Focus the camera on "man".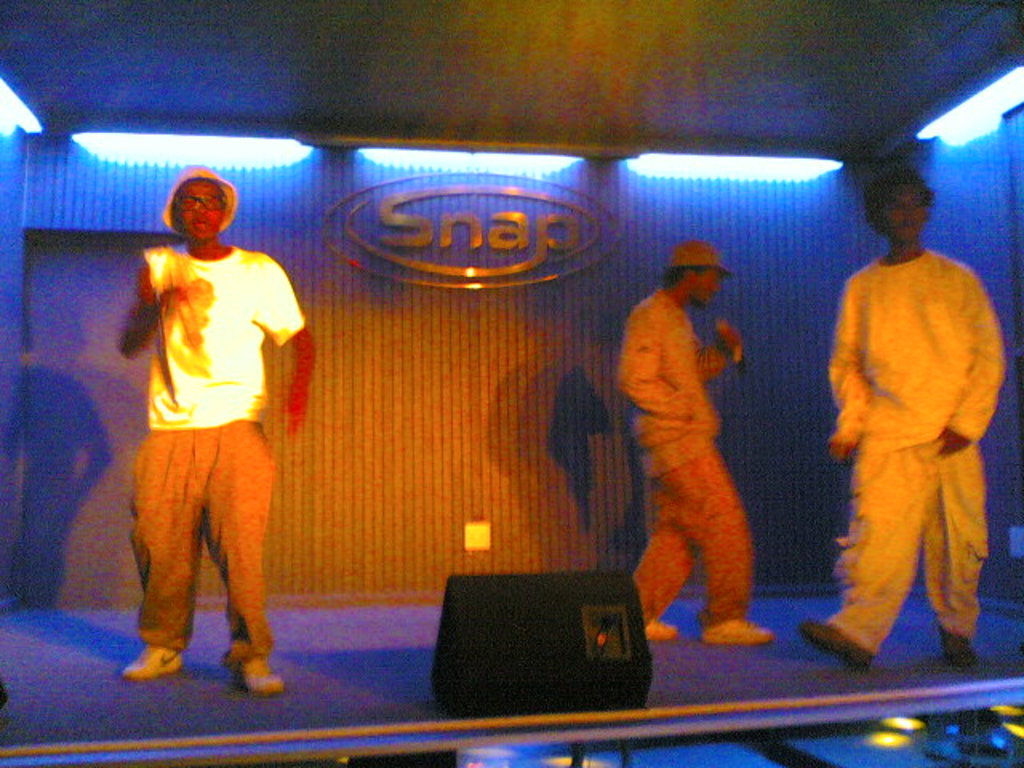
Focus region: (x1=106, y1=158, x2=315, y2=698).
